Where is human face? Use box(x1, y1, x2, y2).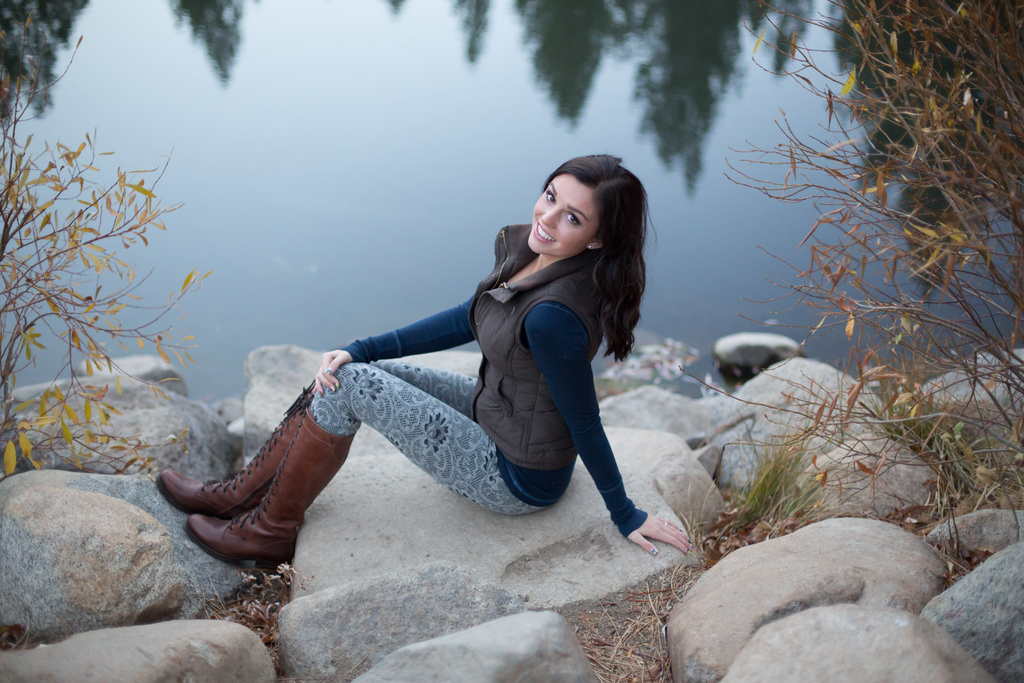
box(520, 169, 600, 255).
